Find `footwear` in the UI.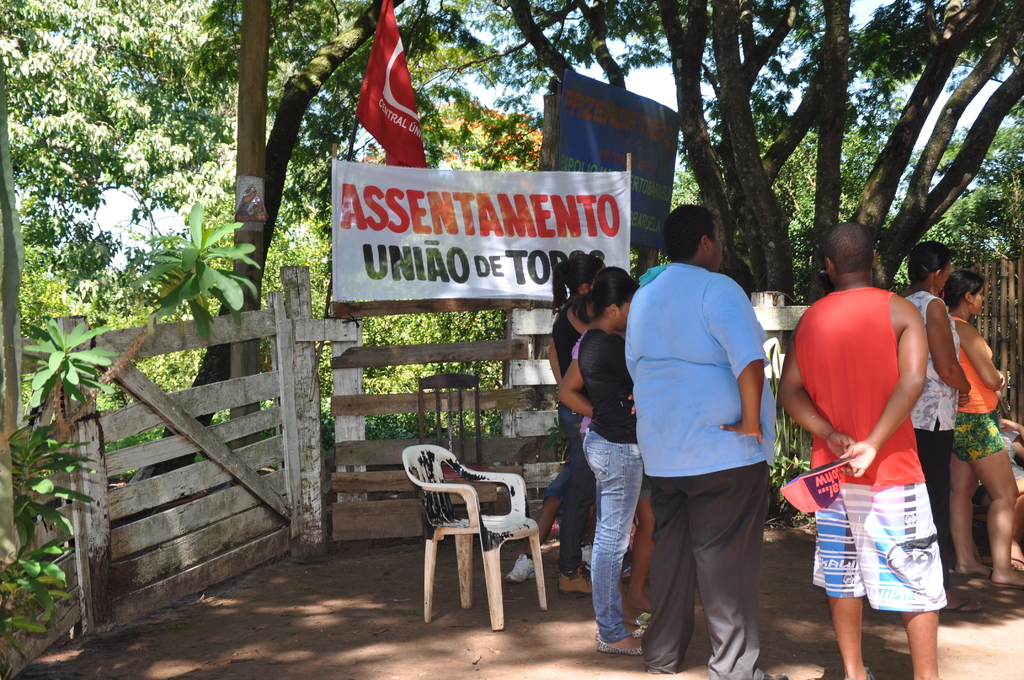
UI element at [556,565,593,602].
